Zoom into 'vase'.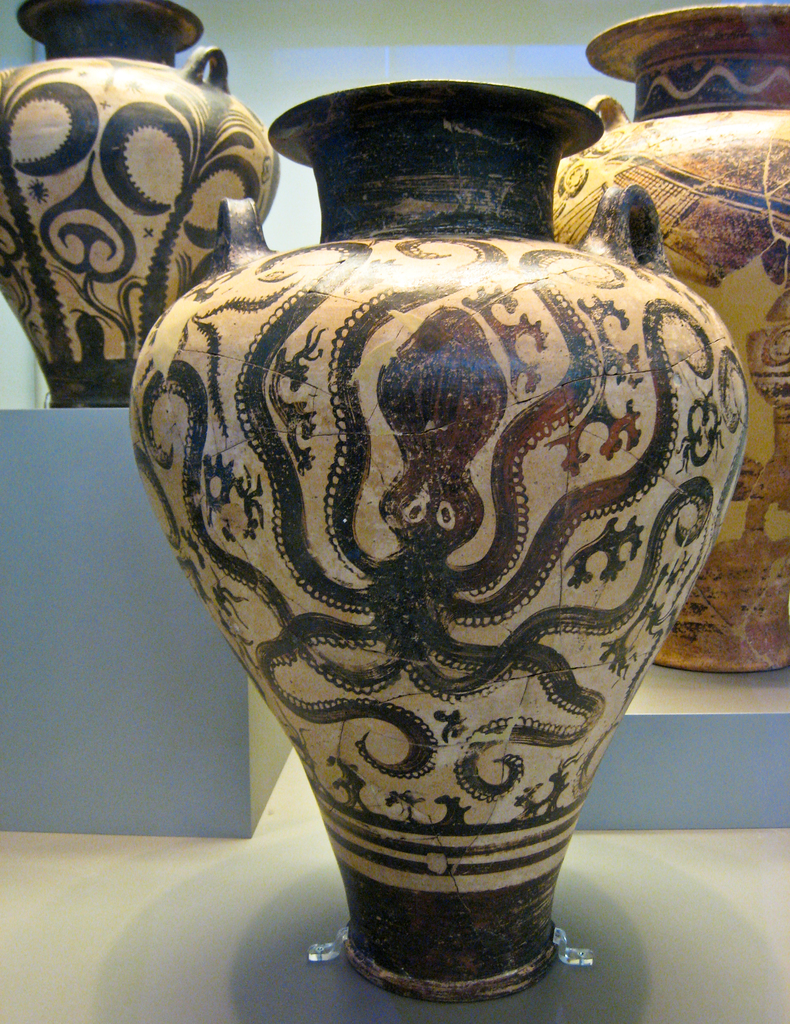
Zoom target: detection(548, 0, 789, 669).
